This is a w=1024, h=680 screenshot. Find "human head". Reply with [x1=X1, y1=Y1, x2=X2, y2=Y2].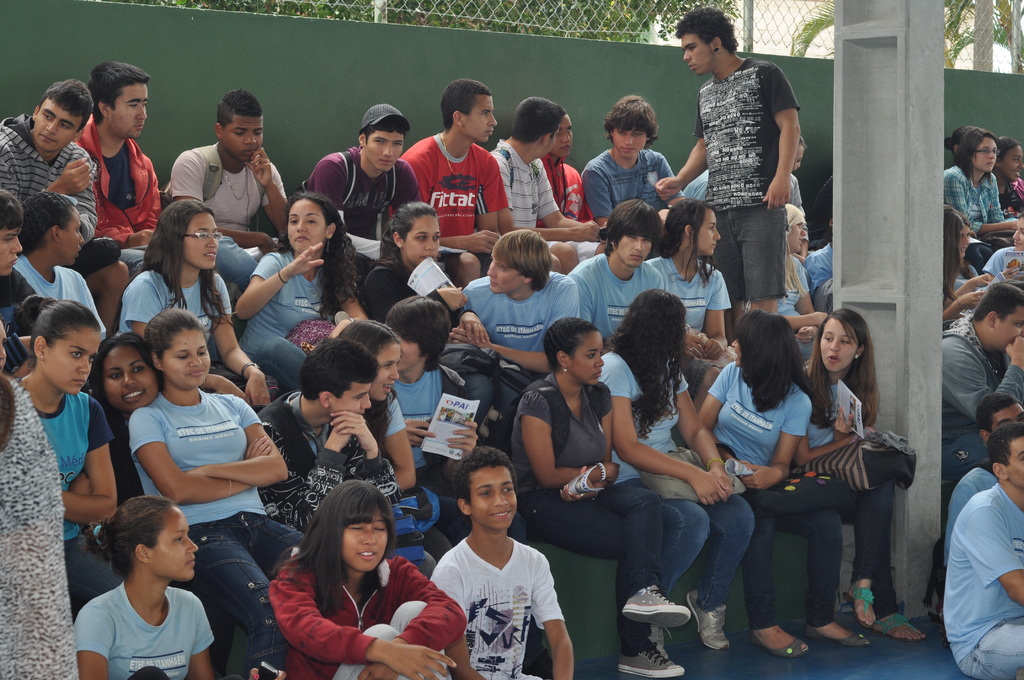
[x1=978, y1=396, x2=1023, y2=444].
